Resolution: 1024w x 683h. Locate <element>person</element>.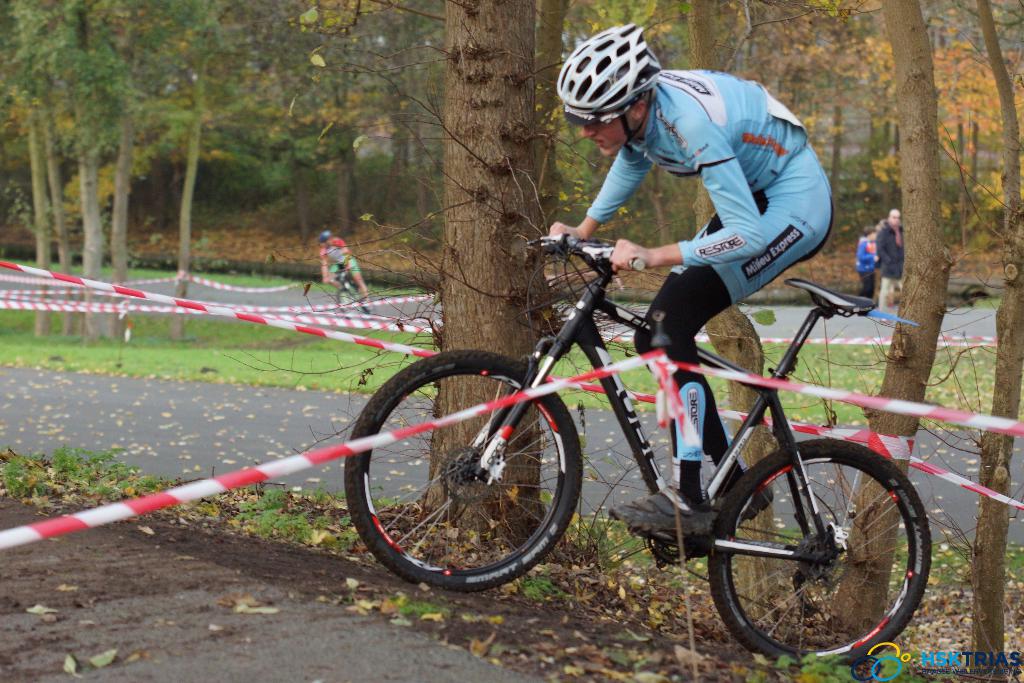
l=872, t=202, r=905, b=313.
